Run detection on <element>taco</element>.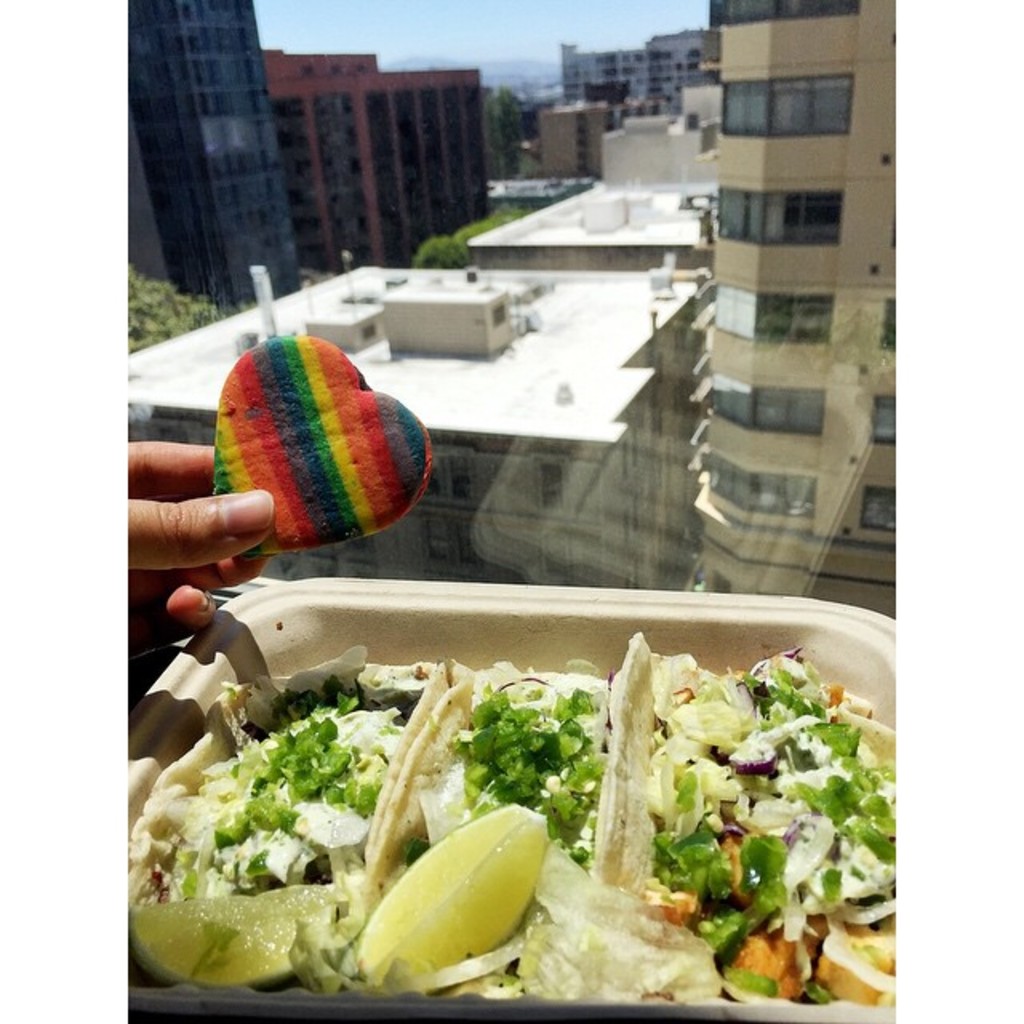
Result: <box>594,629,926,1008</box>.
